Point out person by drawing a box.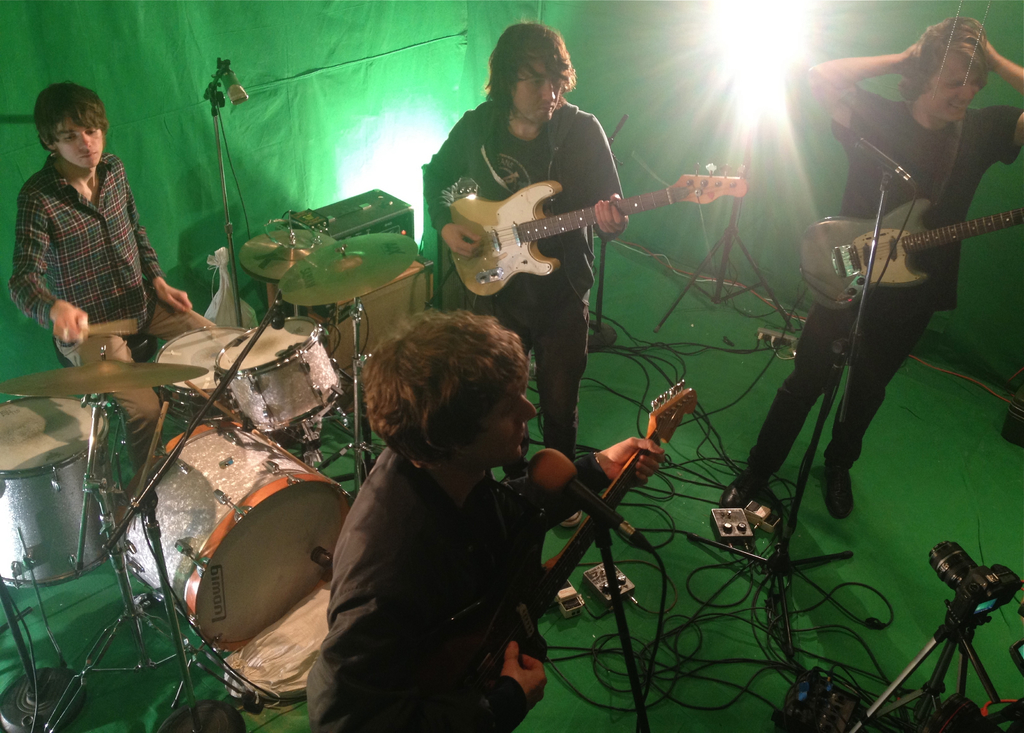
box=[758, 0, 1000, 574].
